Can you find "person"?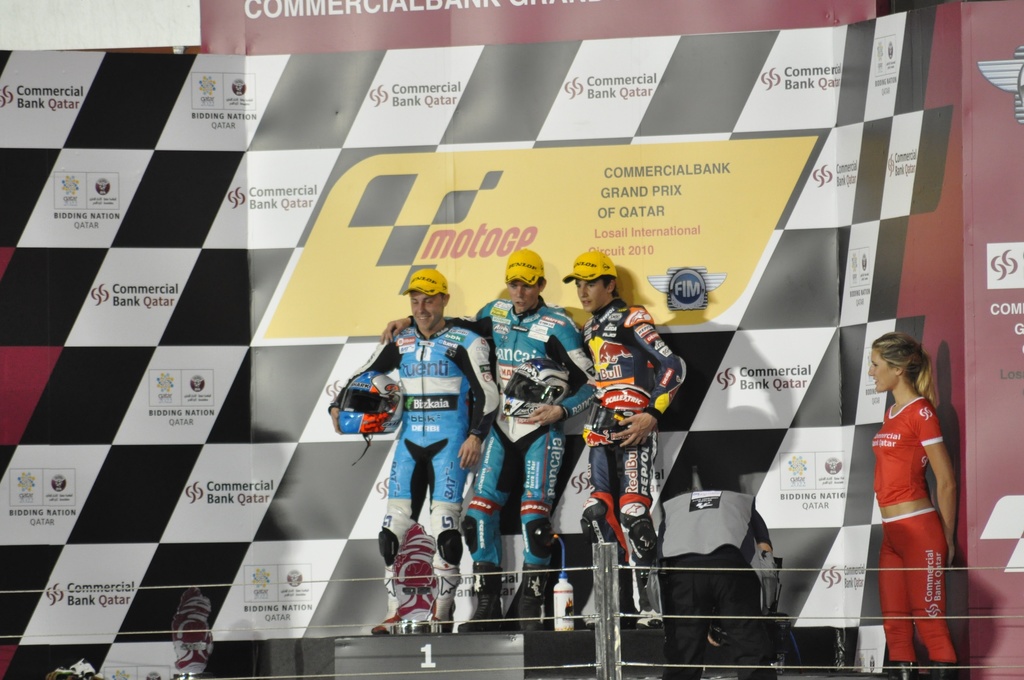
Yes, bounding box: crop(328, 266, 499, 638).
